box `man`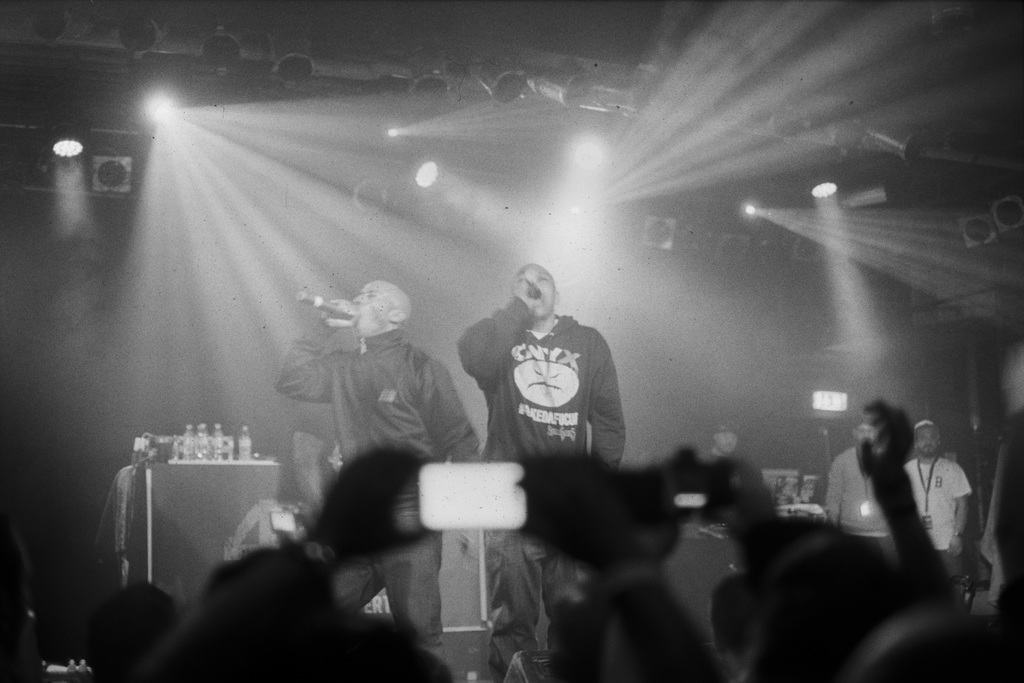
BBox(900, 415, 975, 582)
